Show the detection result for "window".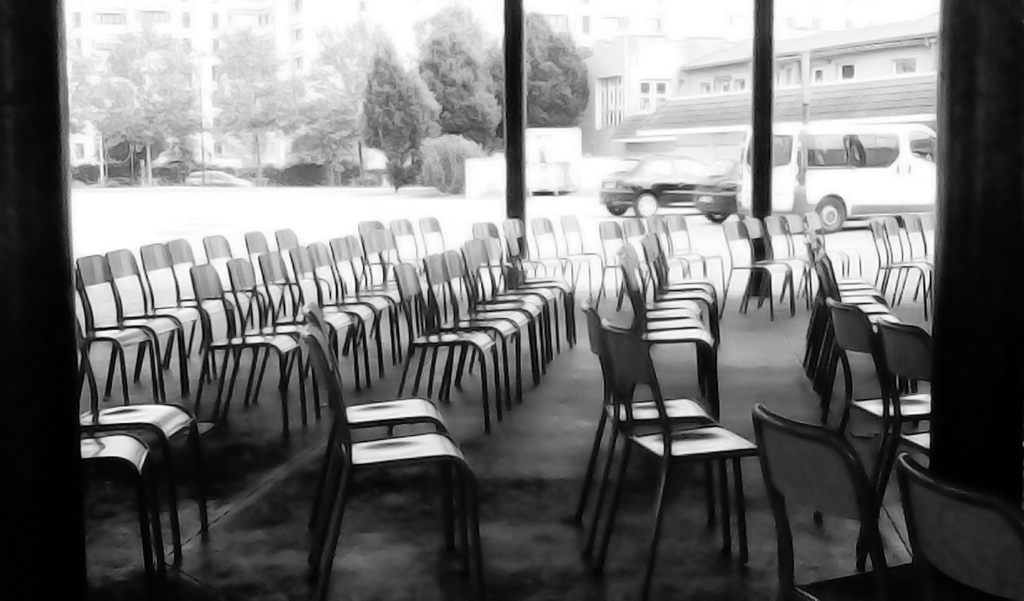
540/15/567/36.
